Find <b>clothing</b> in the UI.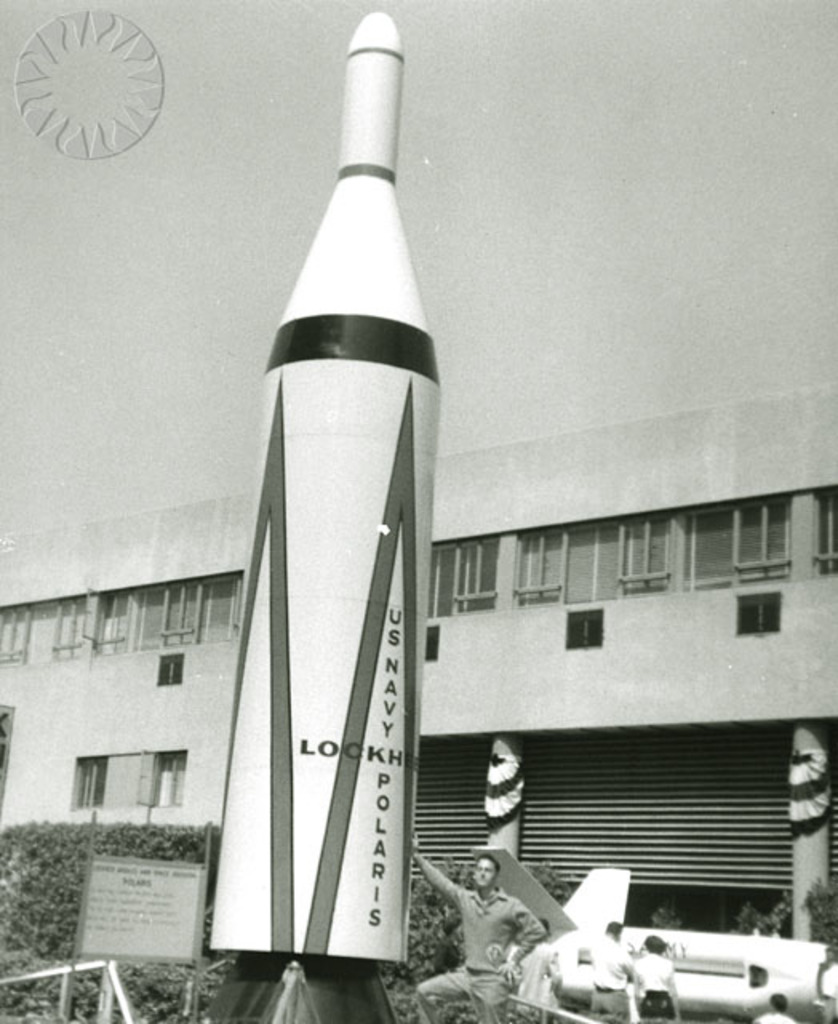
UI element at (x1=517, y1=939, x2=560, y2=1022).
